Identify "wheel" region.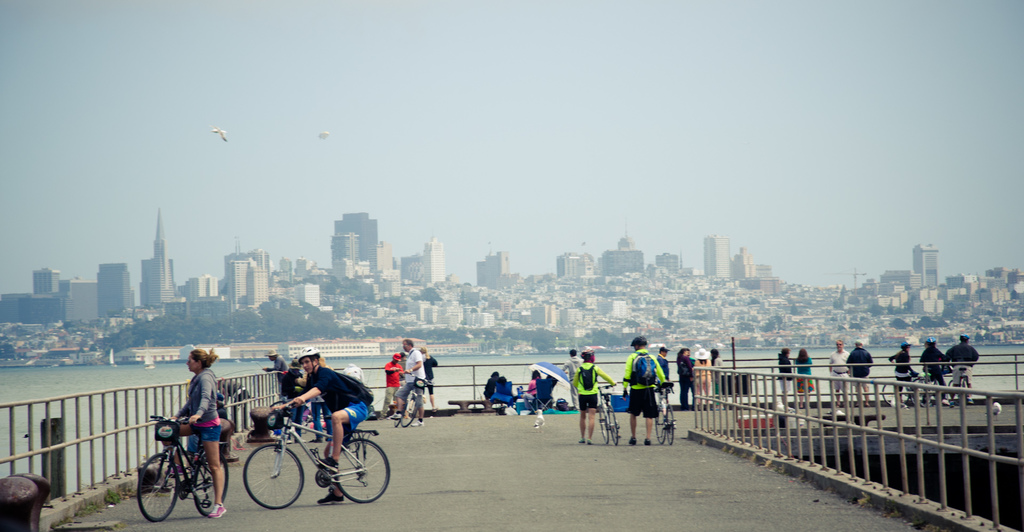
Region: BBox(665, 408, 675, 444).
